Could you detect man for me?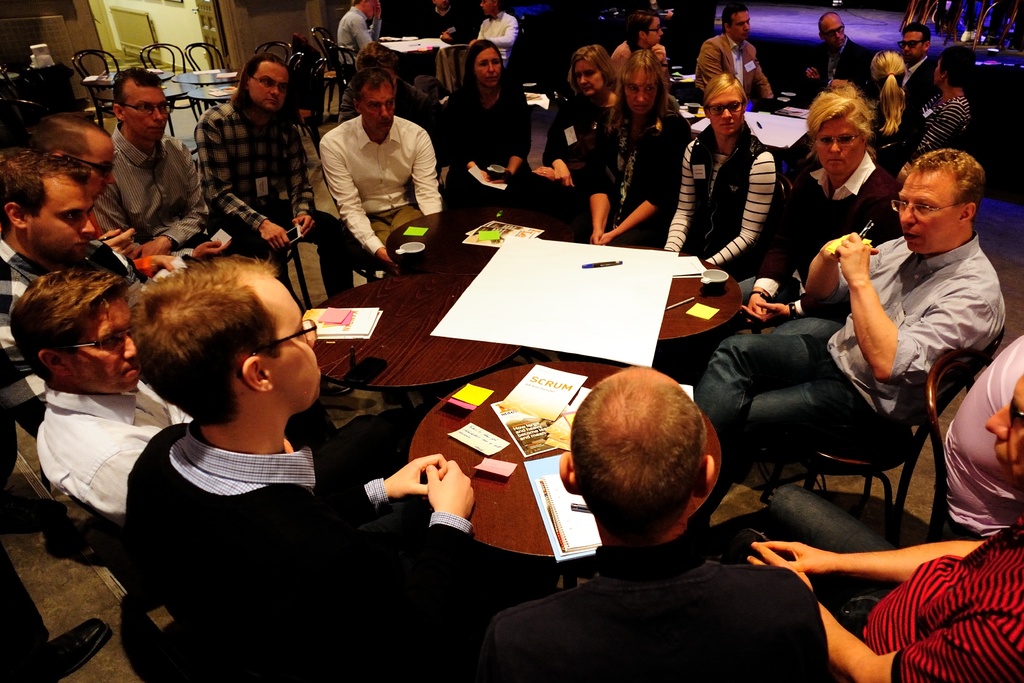
Detection result: (332,4,401,76).
